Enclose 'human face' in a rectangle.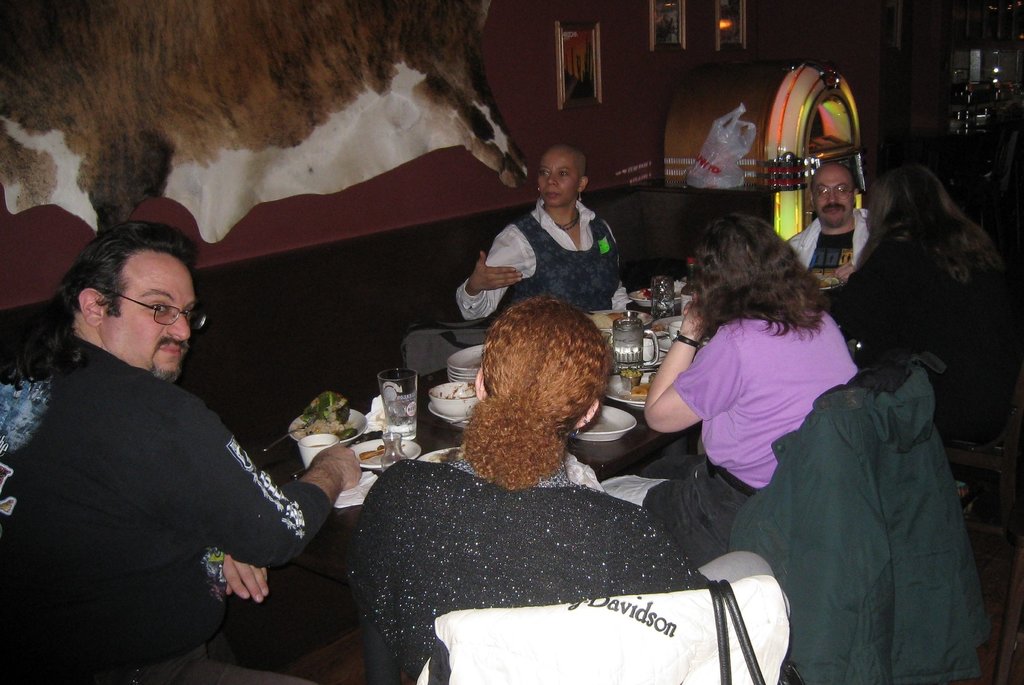
detection(814, 165, 852, 224).
